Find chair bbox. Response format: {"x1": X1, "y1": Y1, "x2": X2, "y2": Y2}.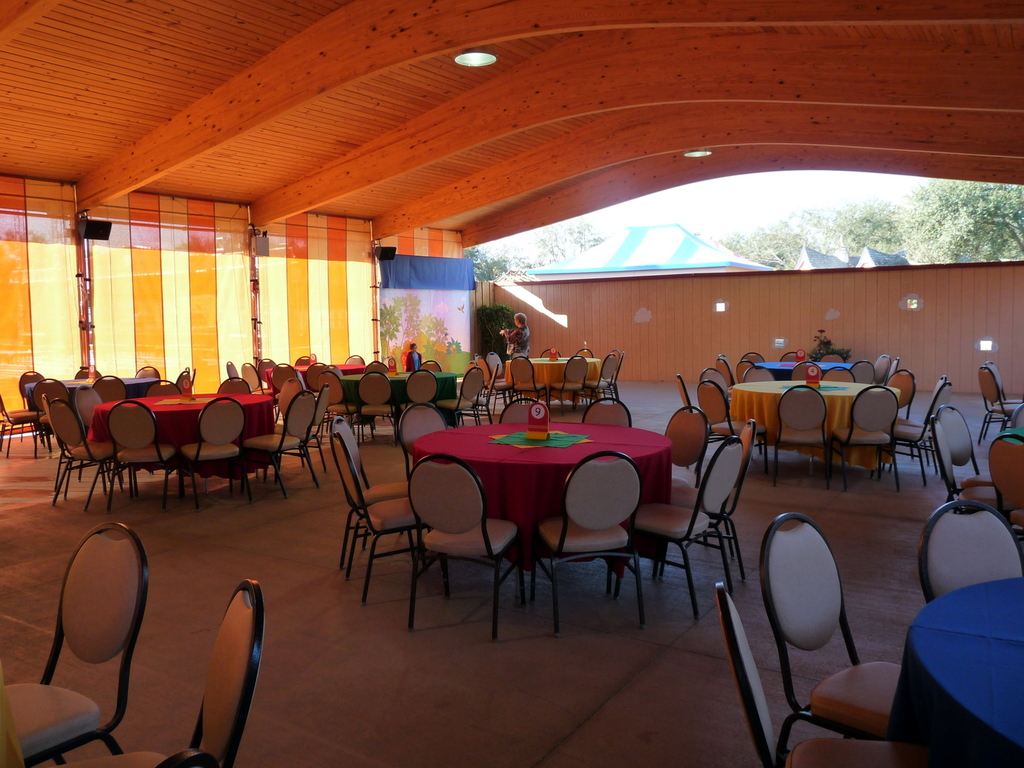
{"x1": 396, "y1": 401, "x2": 447, "y2": 451}.
